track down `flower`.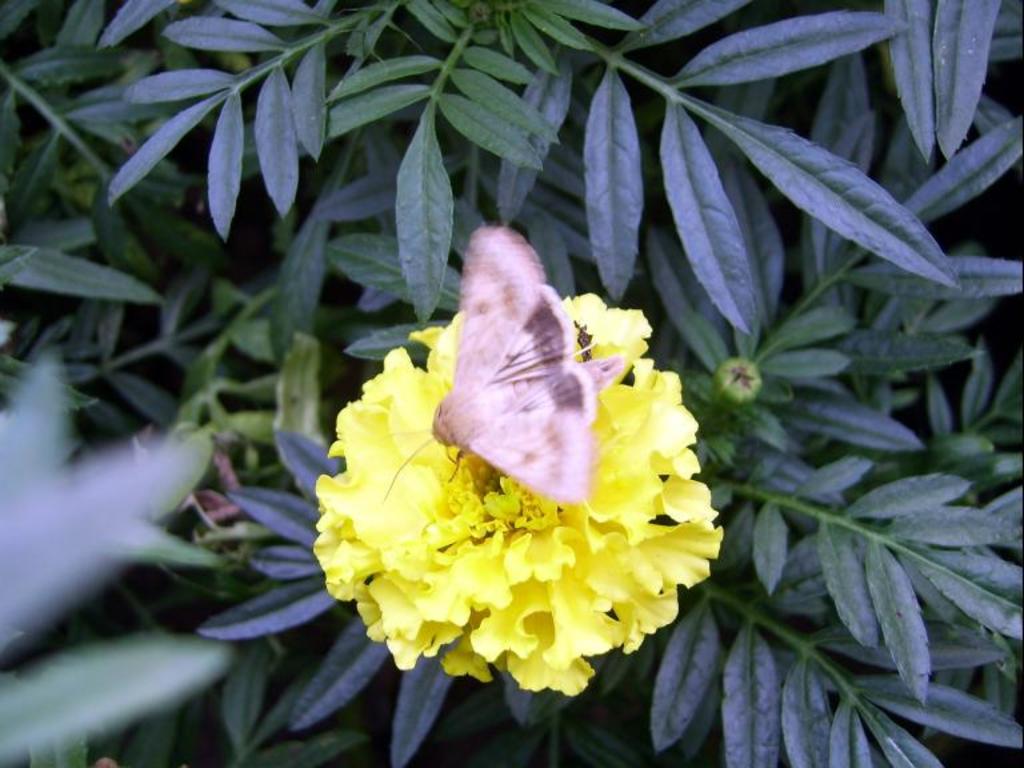
Tracked to (307,240,699,709).
